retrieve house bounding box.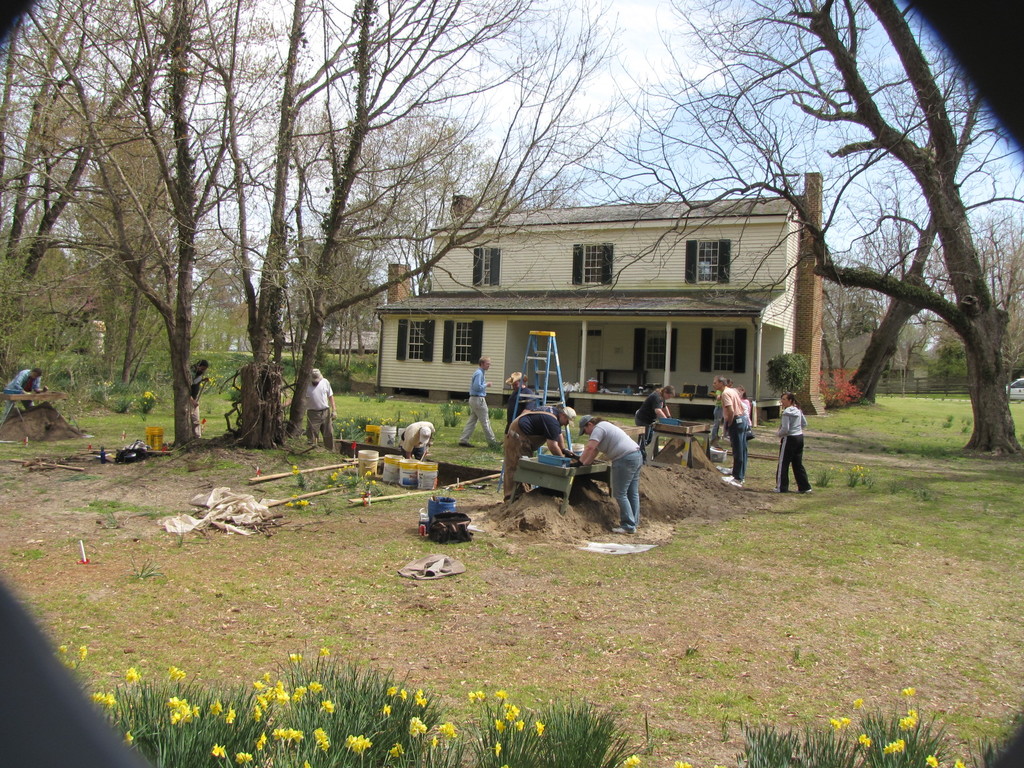
Bounding box: (left=376, top=171, right=827, bottom=428).
